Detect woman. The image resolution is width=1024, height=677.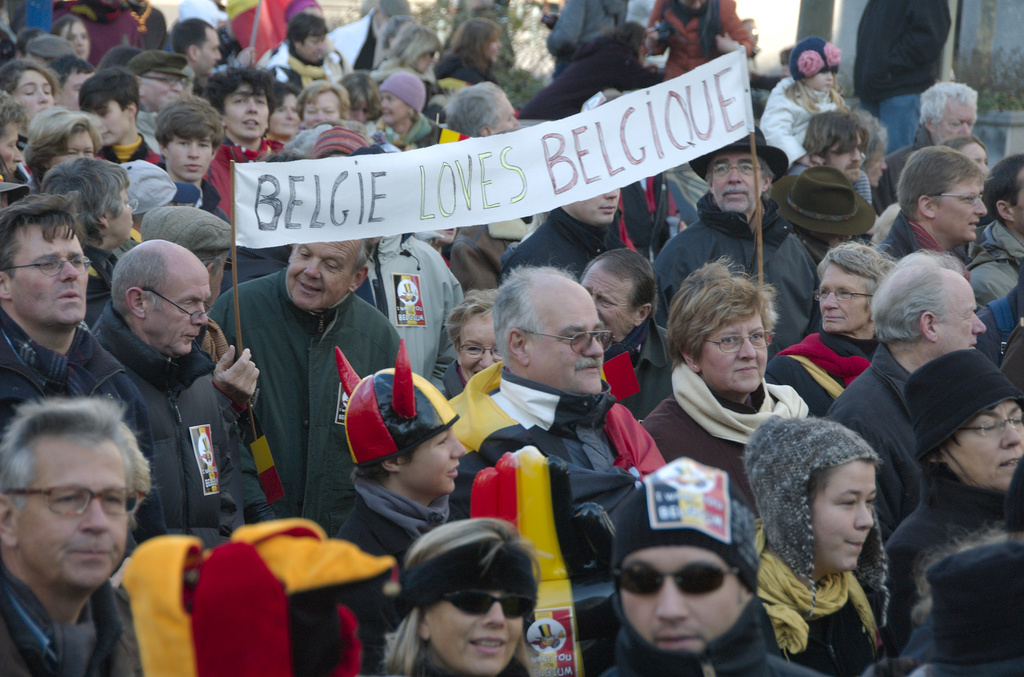
left=275, top=13, right=346, bottom=91.
